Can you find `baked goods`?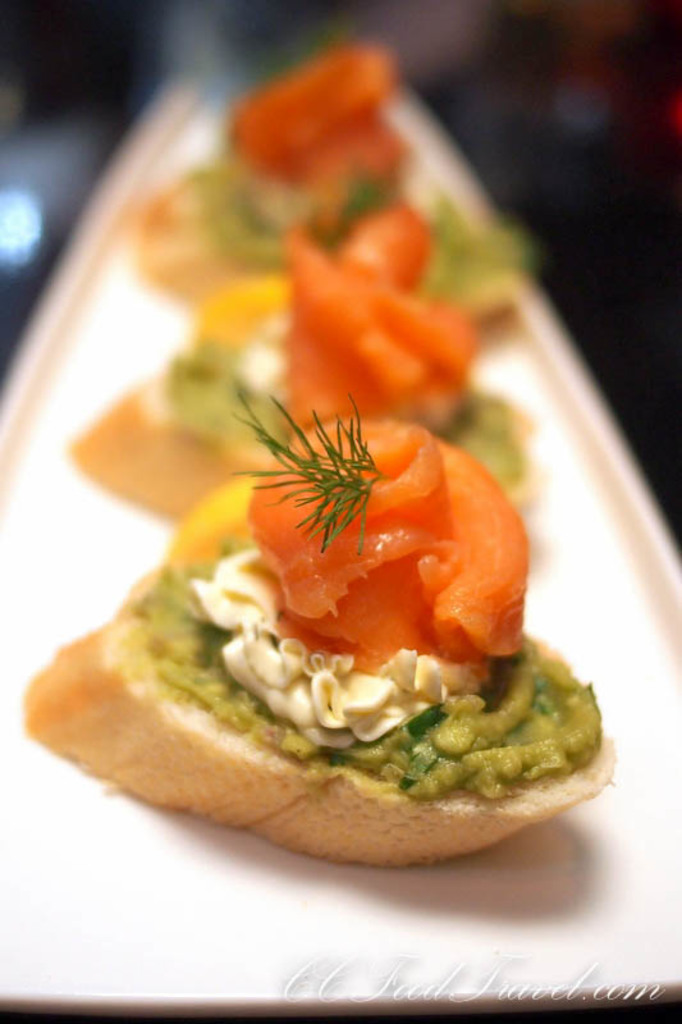
Yes, bounding box: {"left": 136, "top": 515, "right": 617, "bottom": 876}.
